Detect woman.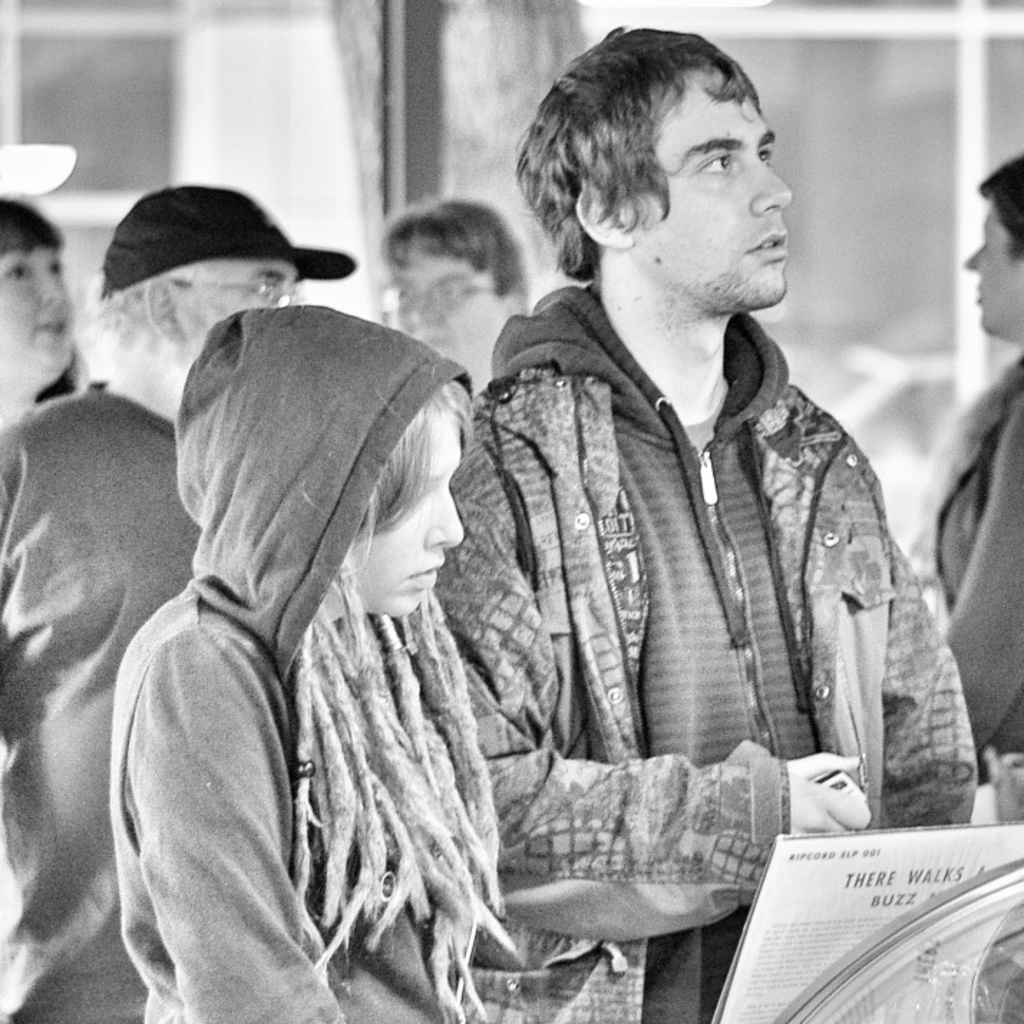
Detected at box(141, 343, 555, 1023).
